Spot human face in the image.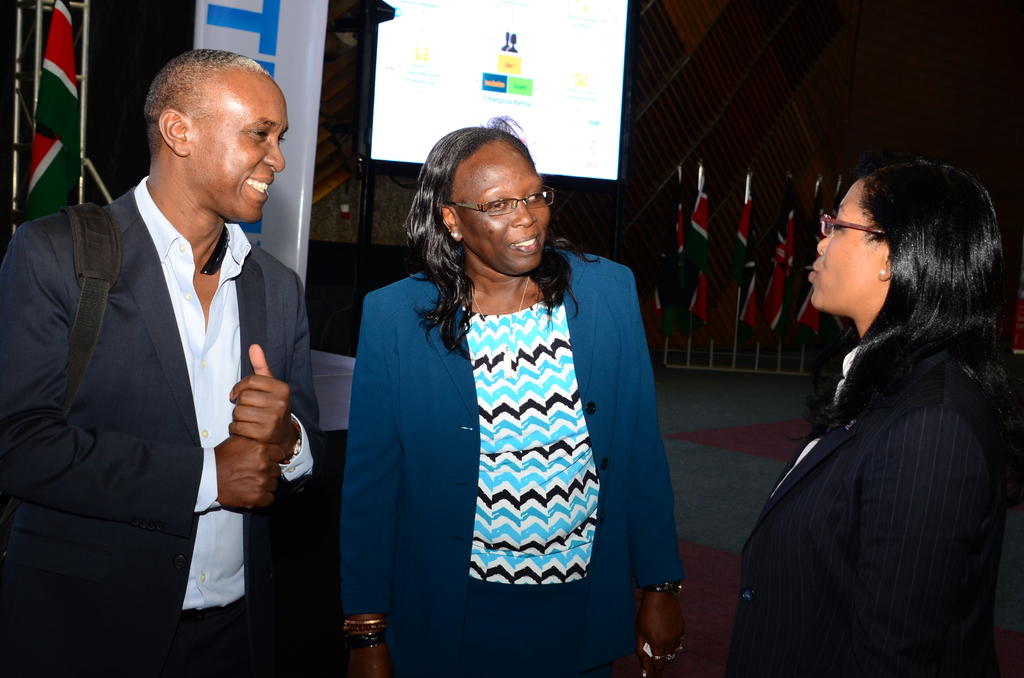
human face found at l=189, t=79, r=291, b=220.
